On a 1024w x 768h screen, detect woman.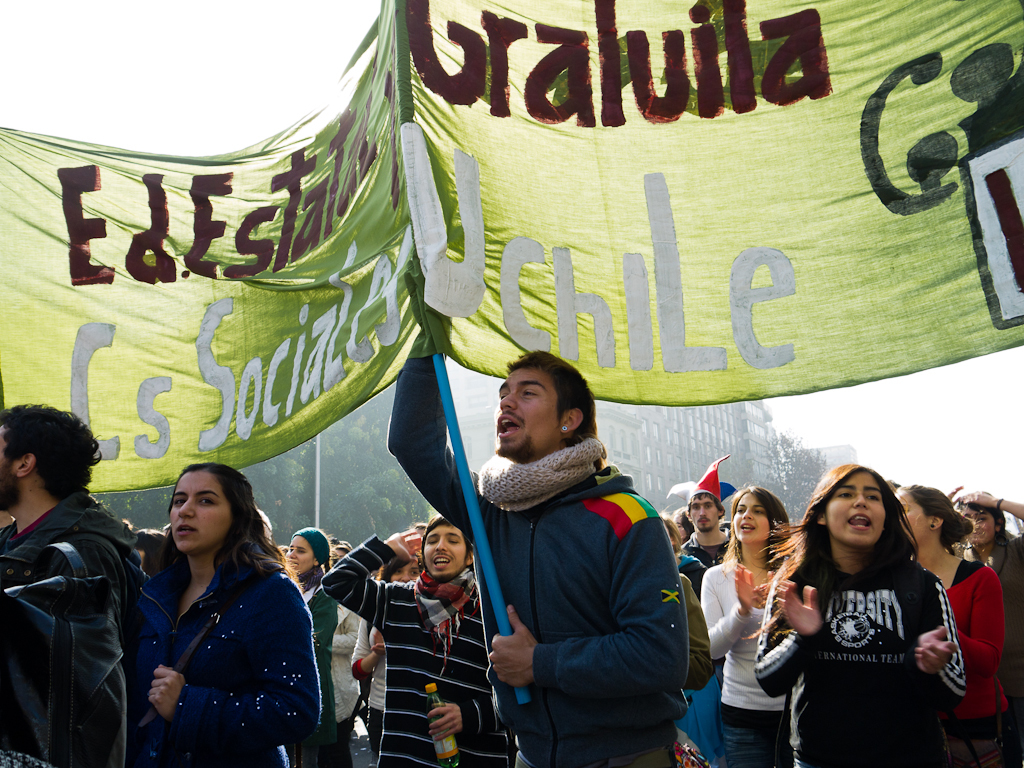
952,485,1023,767.
